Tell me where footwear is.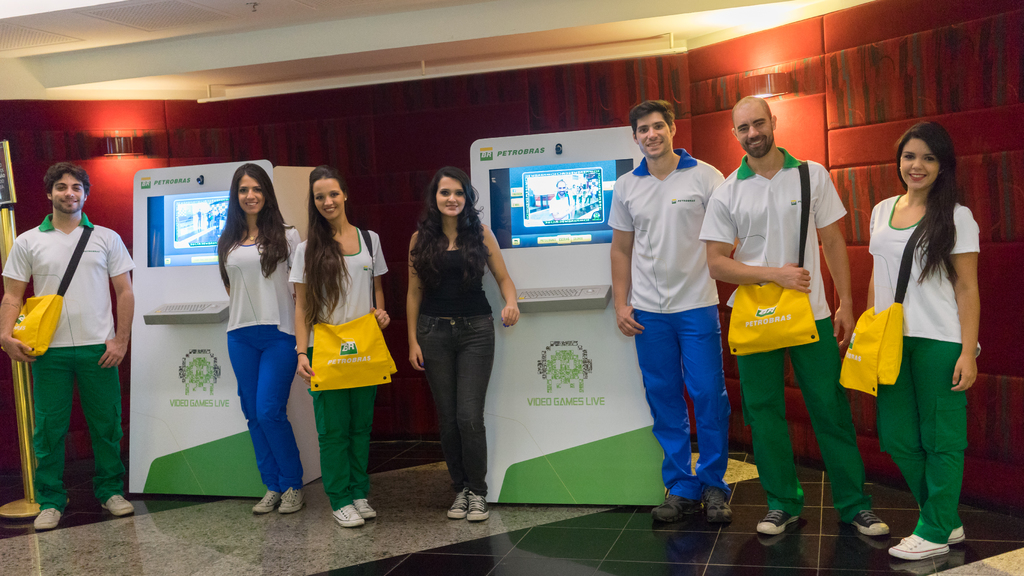
footwear is at region(451, 488, 467, 520).
